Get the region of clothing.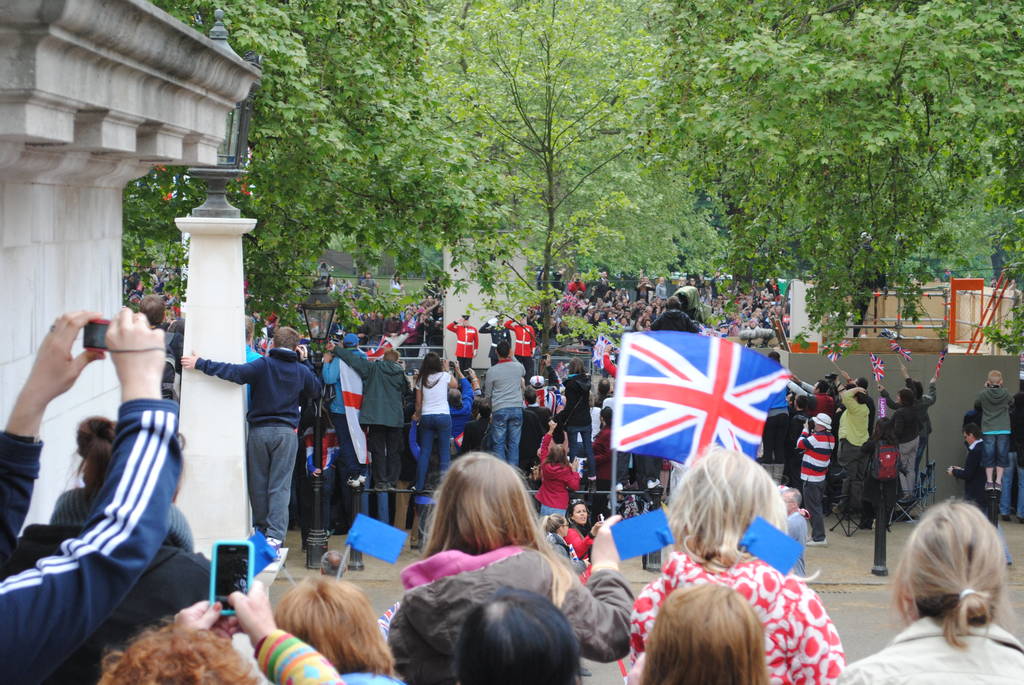
360, 276, 379, 301.
